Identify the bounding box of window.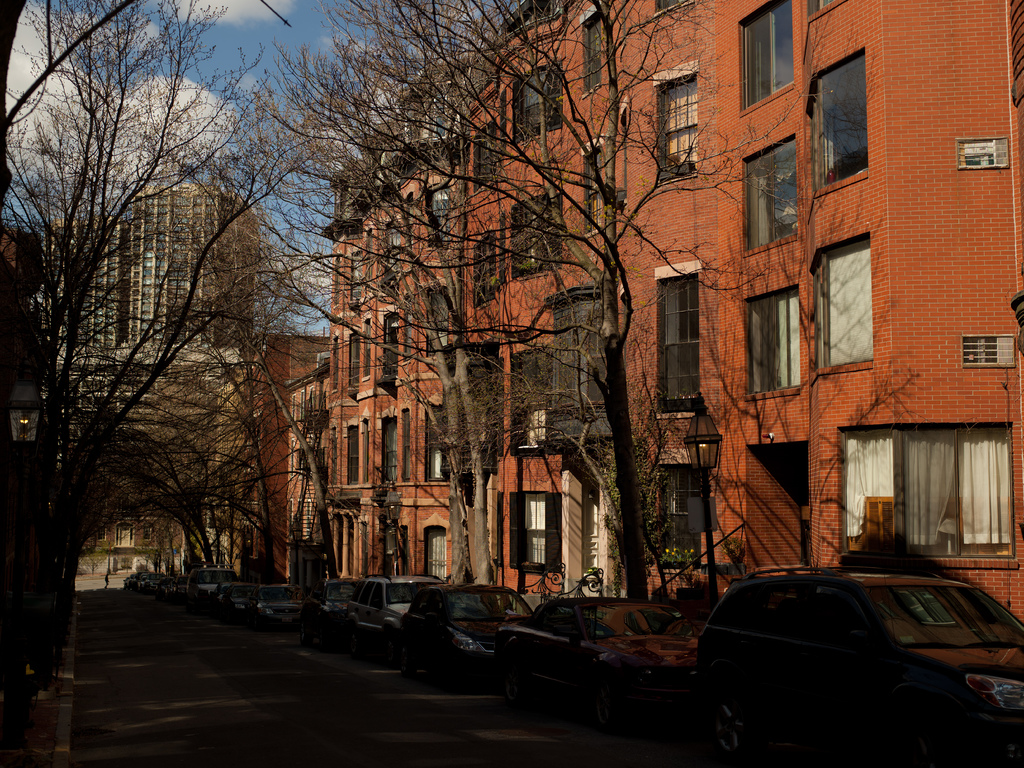
box=[812, 47, 867, 197].
